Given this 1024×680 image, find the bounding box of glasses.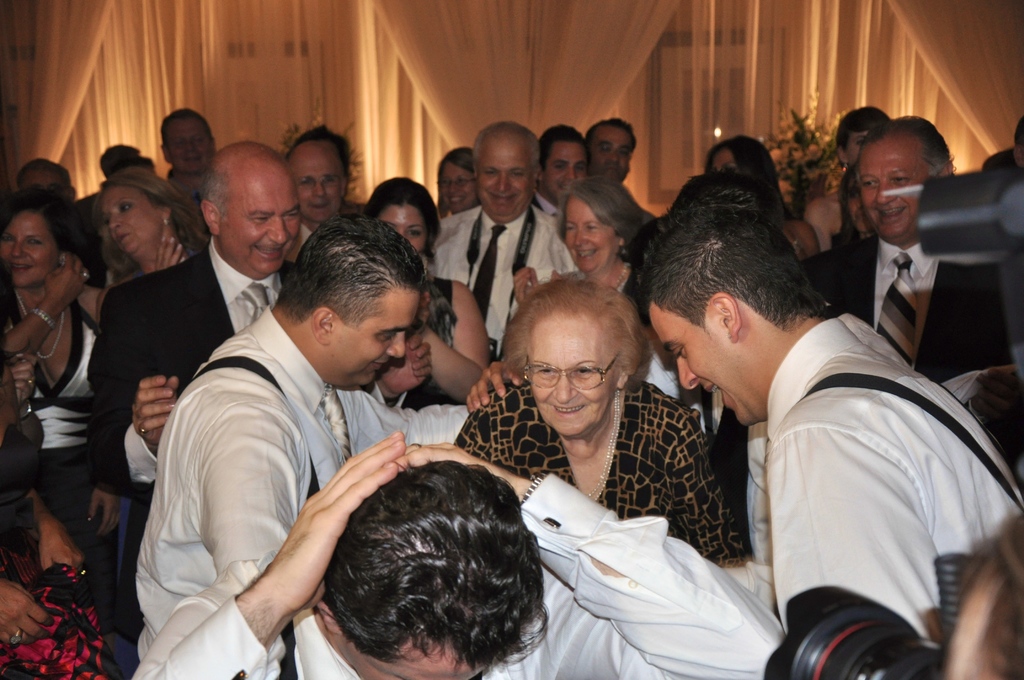
[left=435, top=177, right=477, bottom=186].
